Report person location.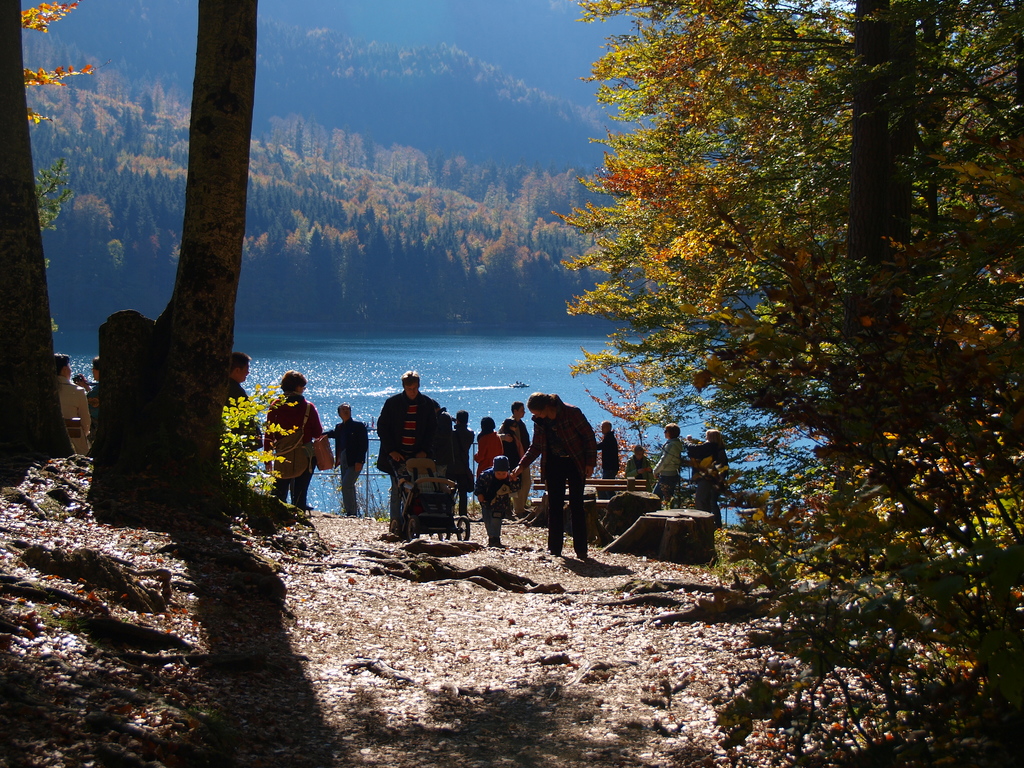
Report: 223/355/260/447.
